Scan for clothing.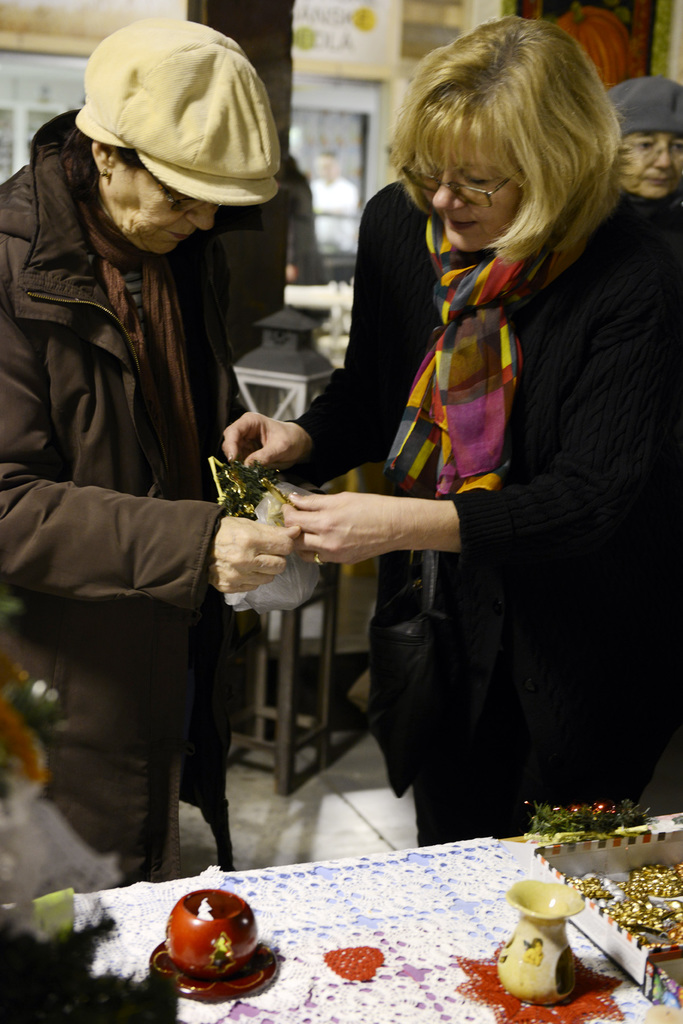
Scan result: rect(302, 176, 360, 257).
